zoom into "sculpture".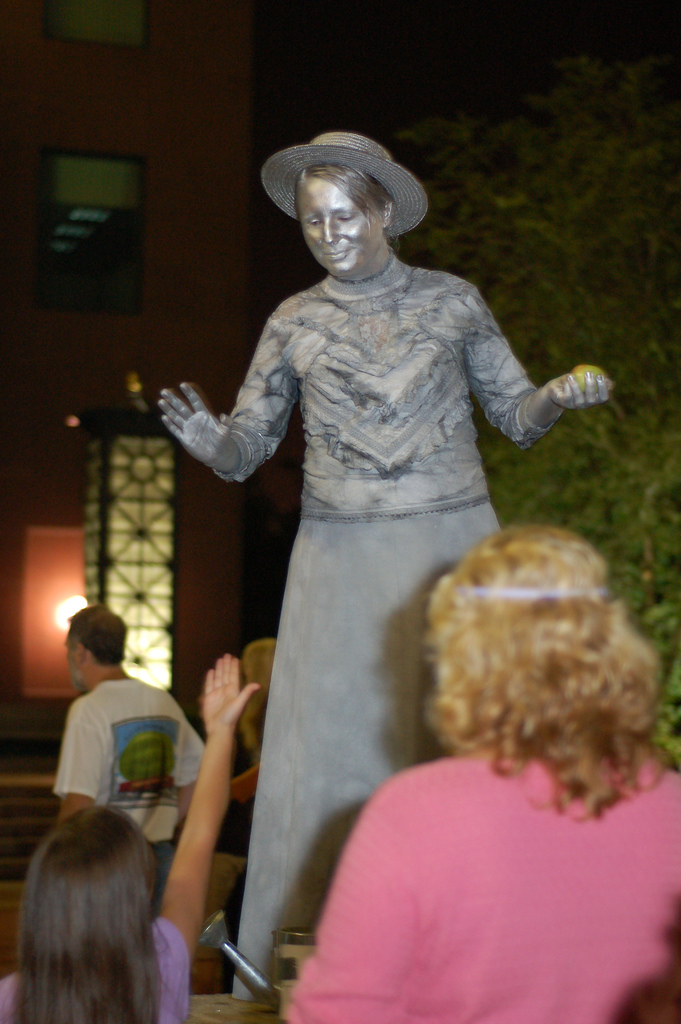
Zoom target: bbox(165, 132, 626, 921).
